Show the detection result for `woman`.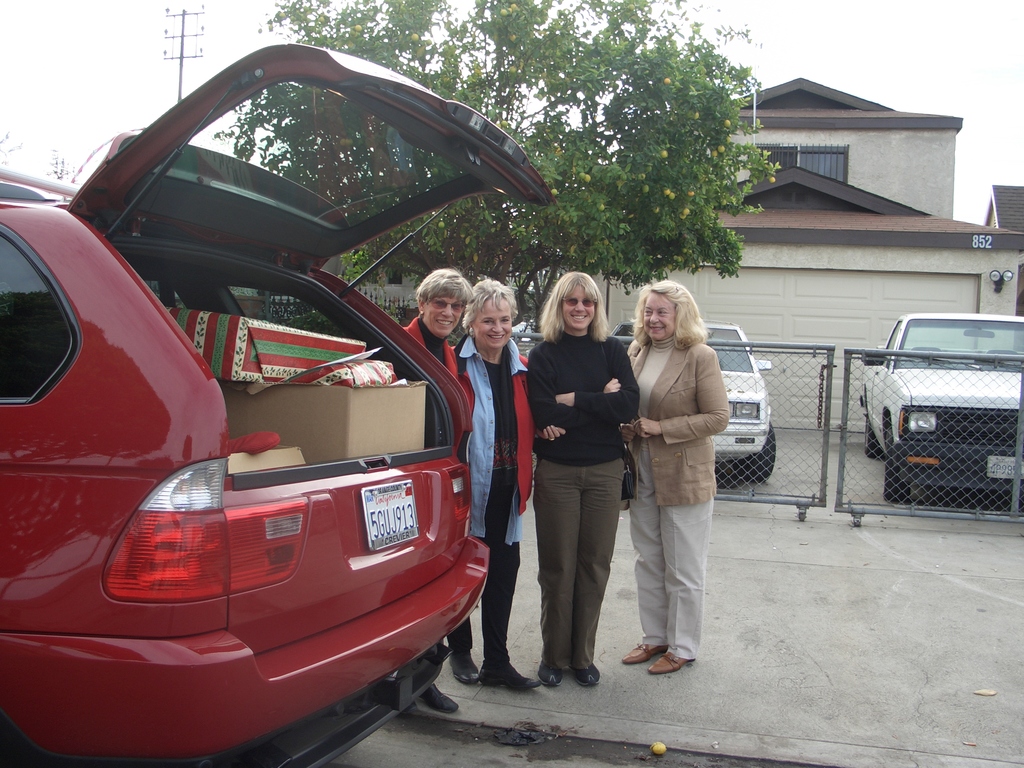
<bbox>618, 274, 726, 680</bbox>.
